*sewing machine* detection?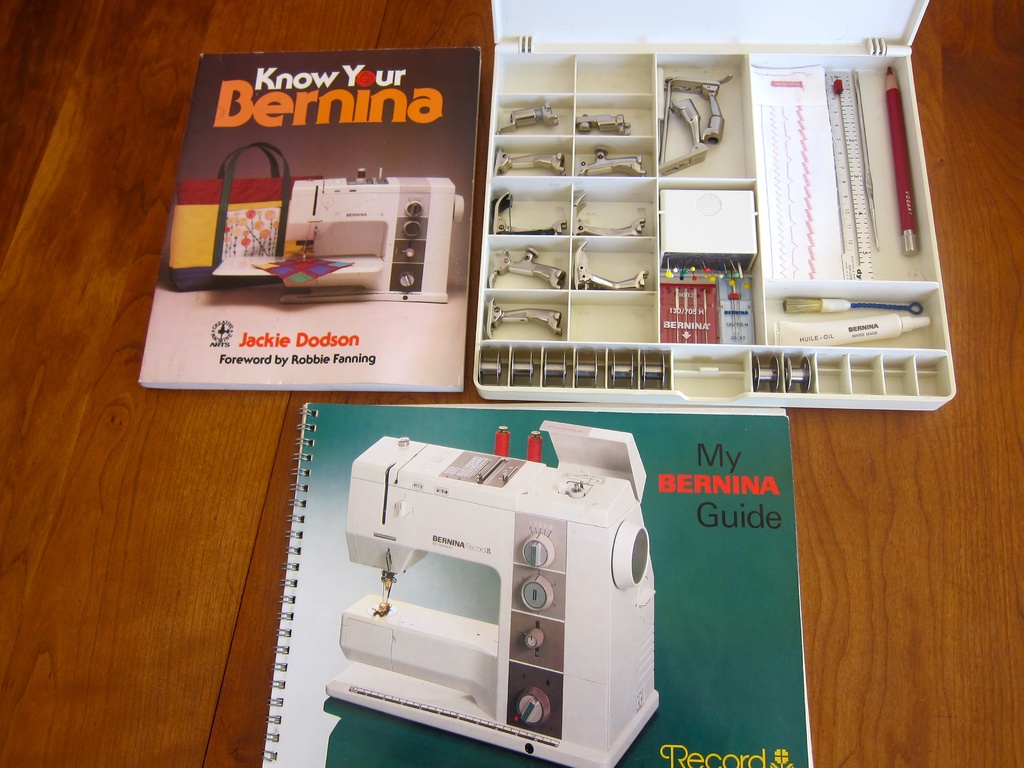
select_region(321, 416, 659, 767)
